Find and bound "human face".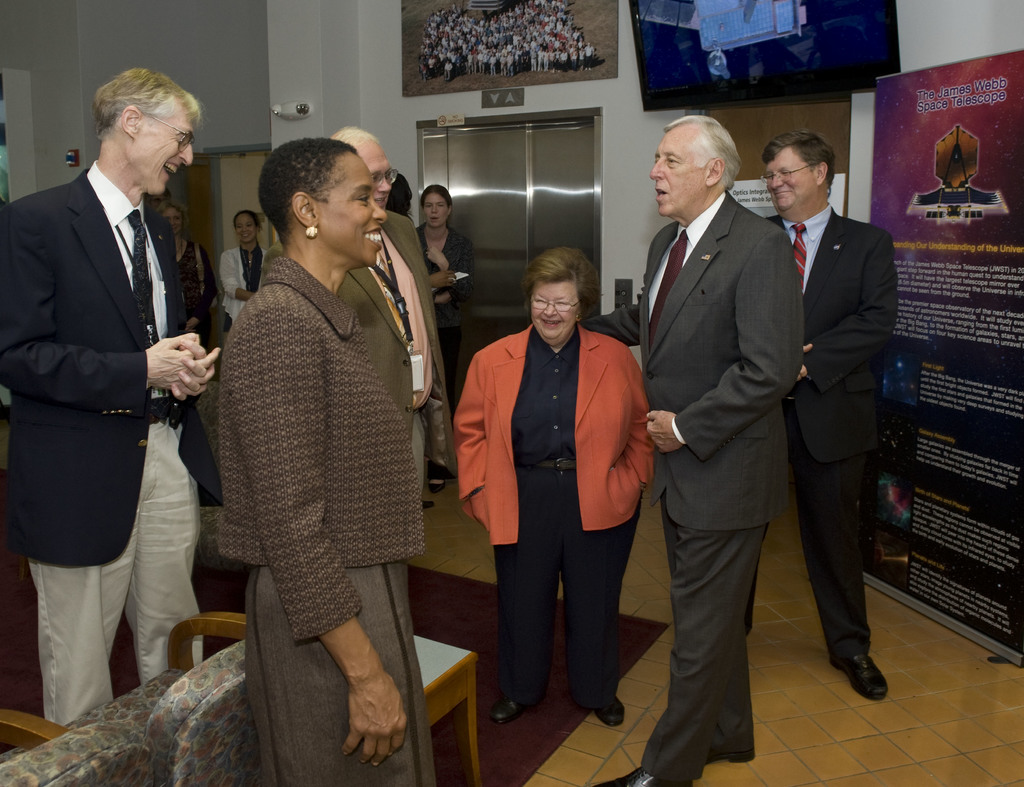
Bound: detection(135, 95, 195, 196).
